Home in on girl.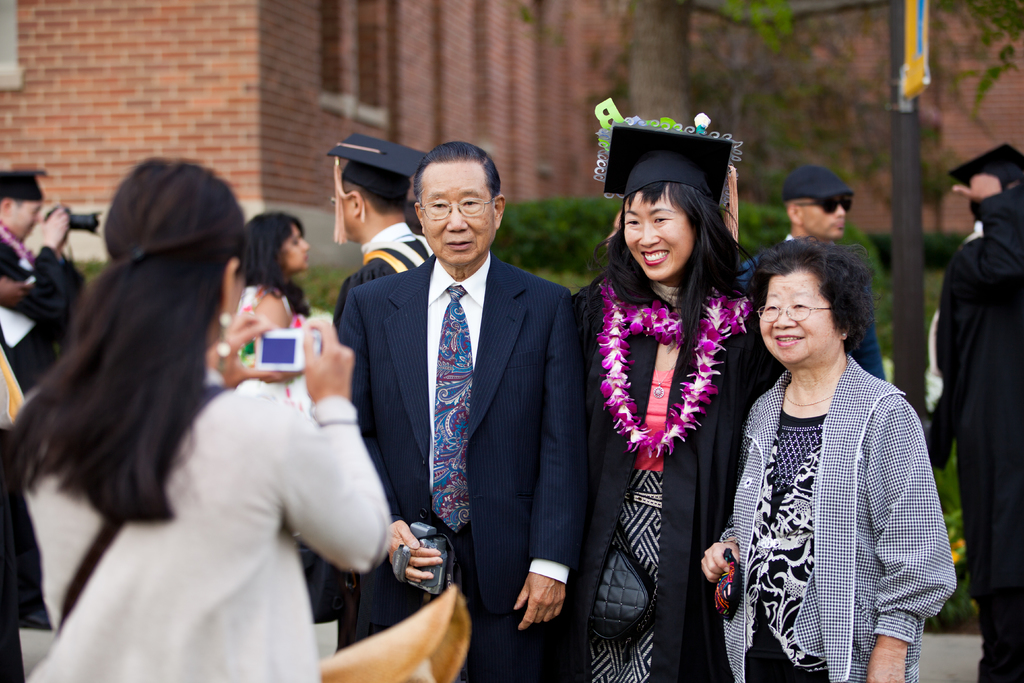
Homed in at l=570, t=130, r=781, b=682.
